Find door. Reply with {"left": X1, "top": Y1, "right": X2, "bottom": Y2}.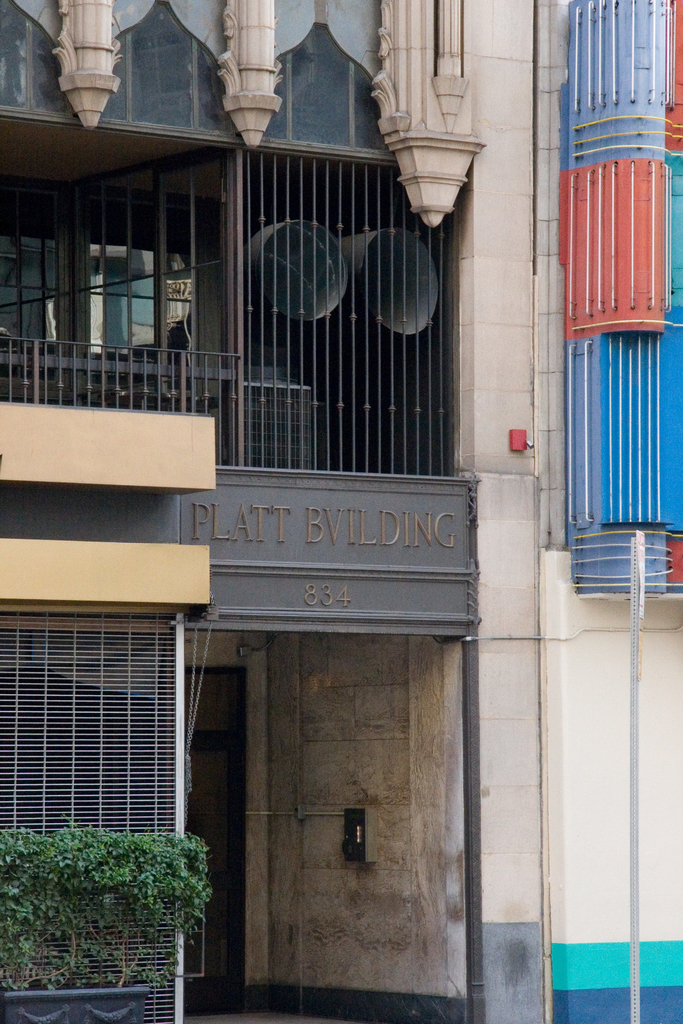
{"left": 184, "top": 585, "right": 464, "bottom": 1001}.
